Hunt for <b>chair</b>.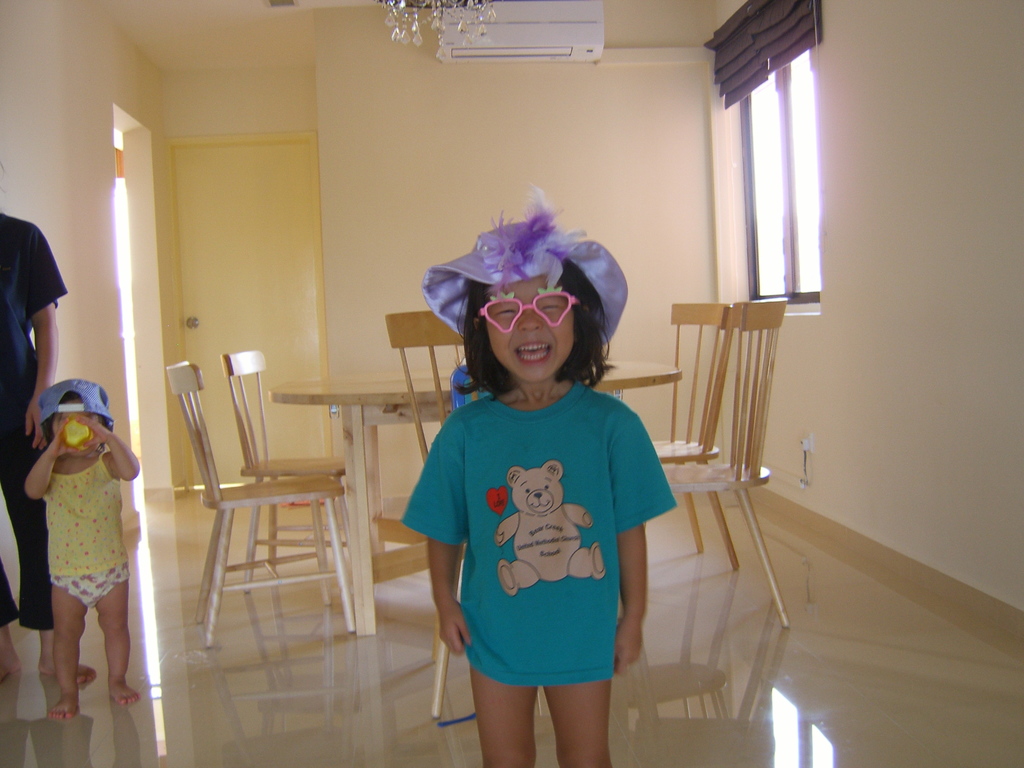
Hunted down at 641,295,739,568.
